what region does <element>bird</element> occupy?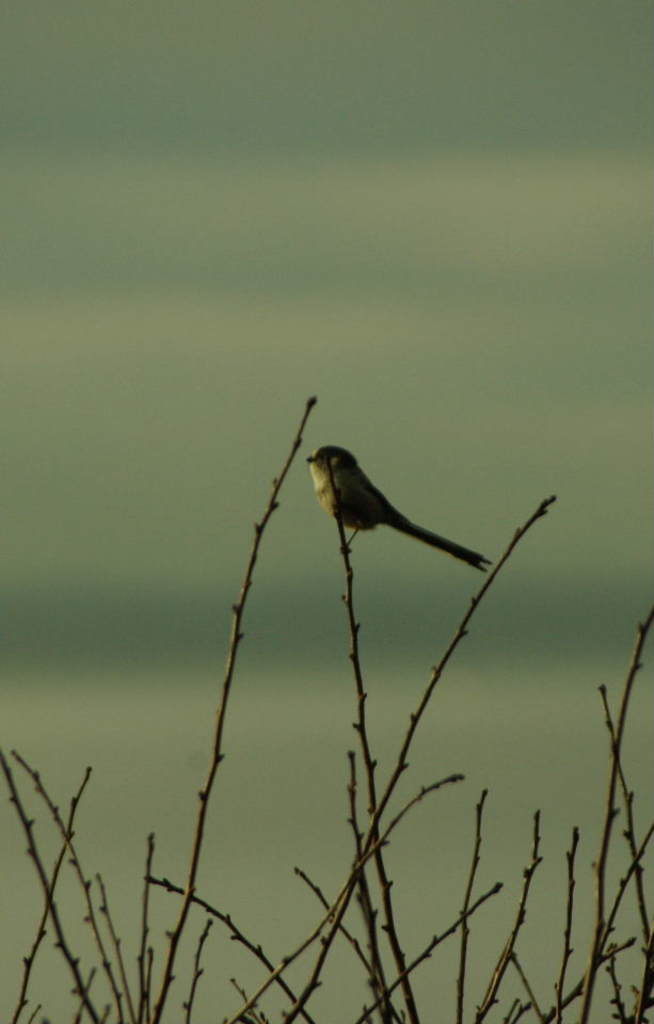
<box>274,414,516,589</box>.
